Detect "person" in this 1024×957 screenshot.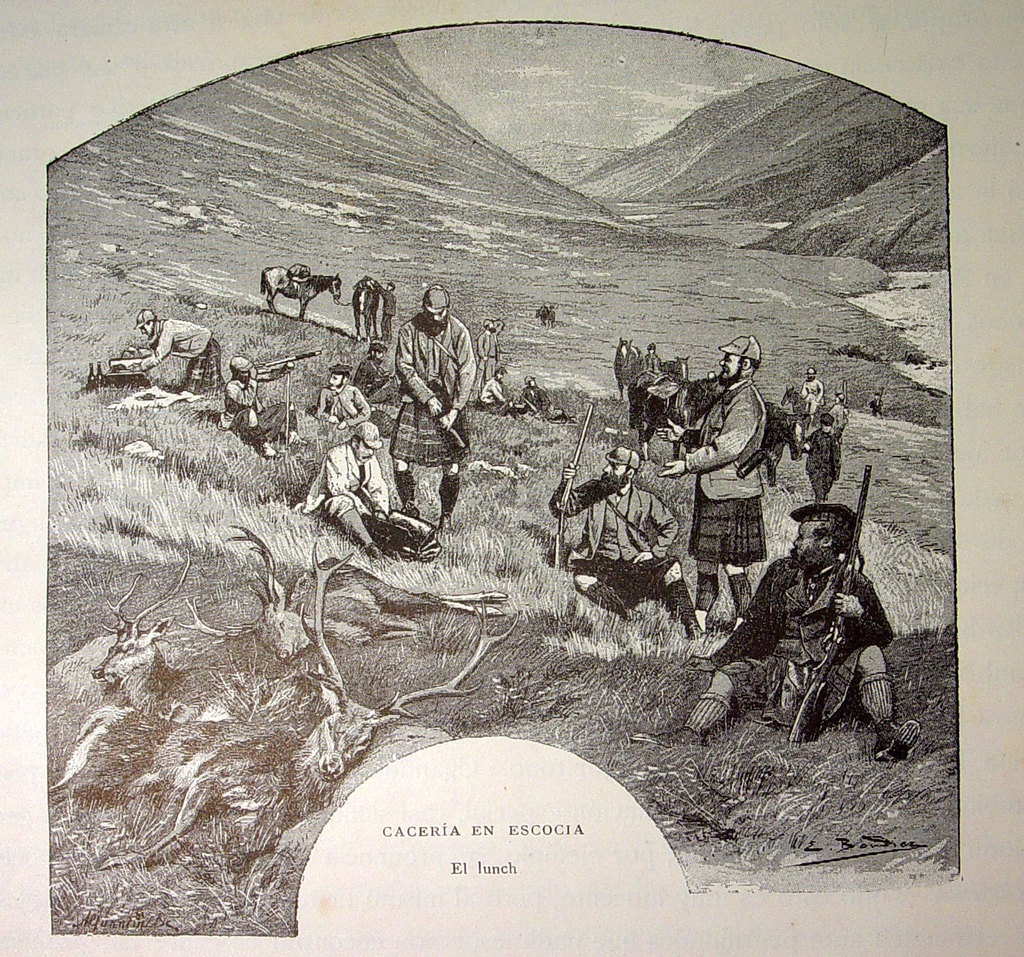
Detection: {"x1": 477, "y1": 367, "x2": 509, "y2": 413}.
